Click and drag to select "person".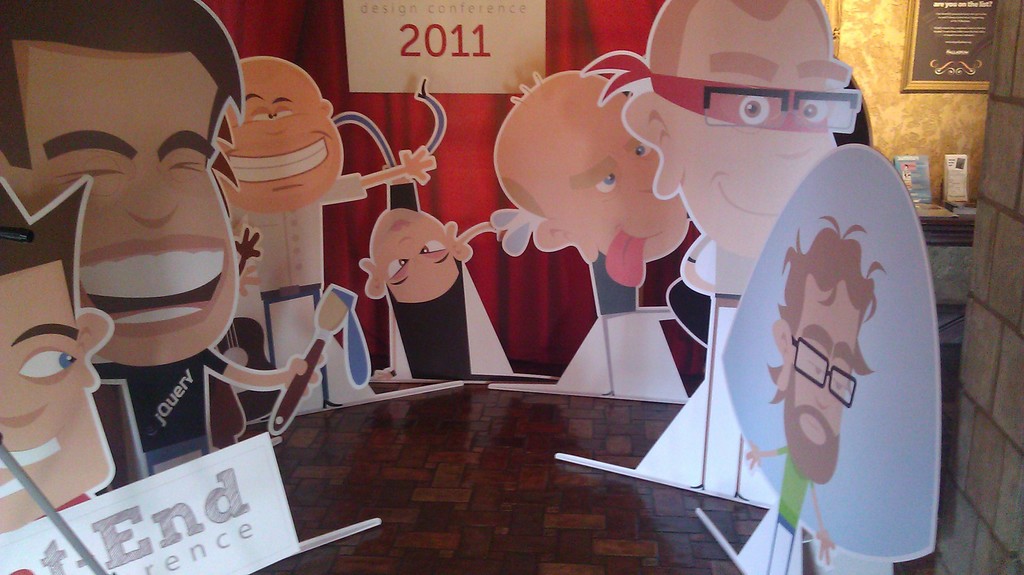
Selection: 316,80,462,381.
